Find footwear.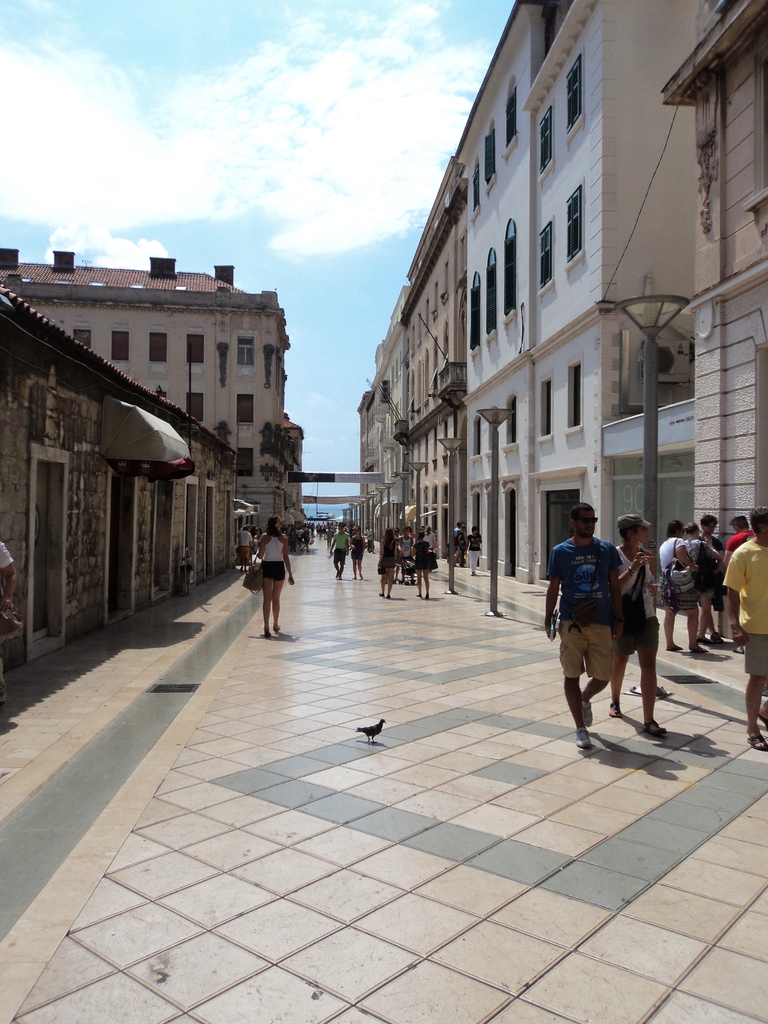
bbox=[691, 643, 707, 660].
